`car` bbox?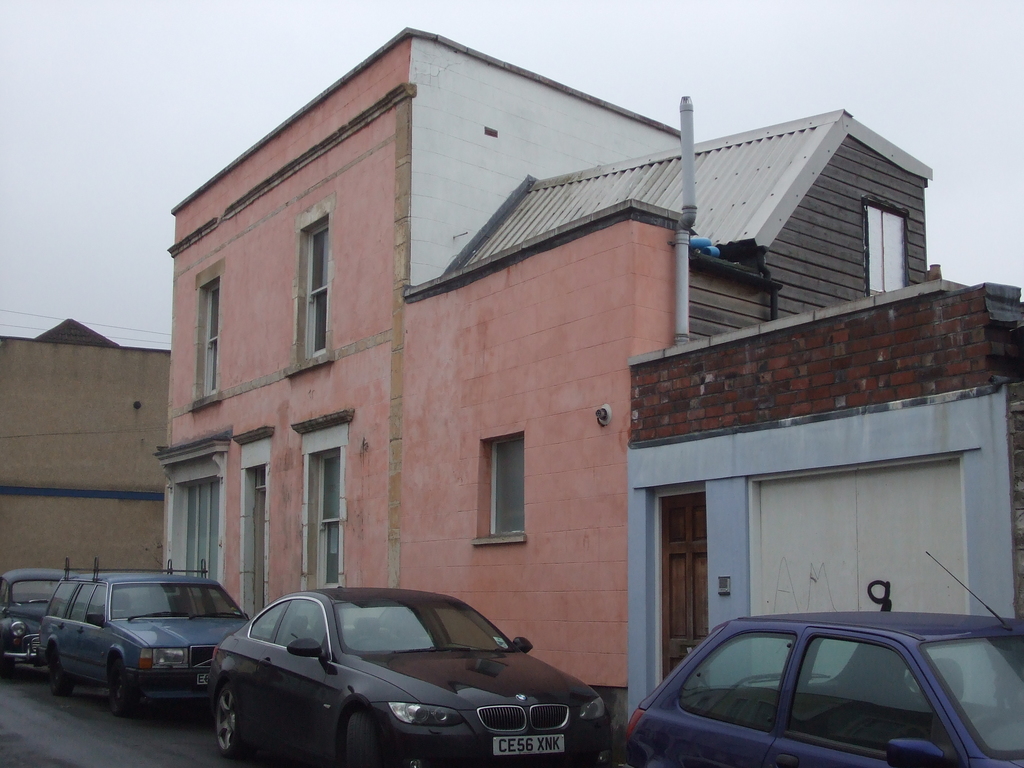
select_region(0, 570, 67, 680)
